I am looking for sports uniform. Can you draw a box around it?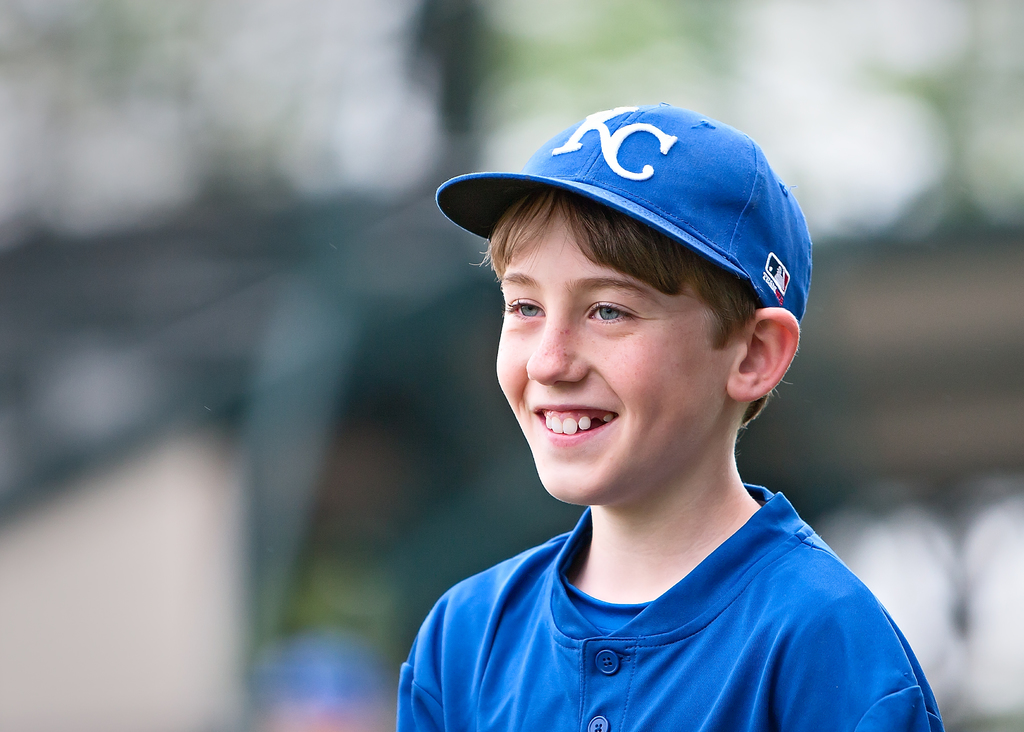
Sure, the bounding box is x1=387, y1=86, x2=960, y2=731.
